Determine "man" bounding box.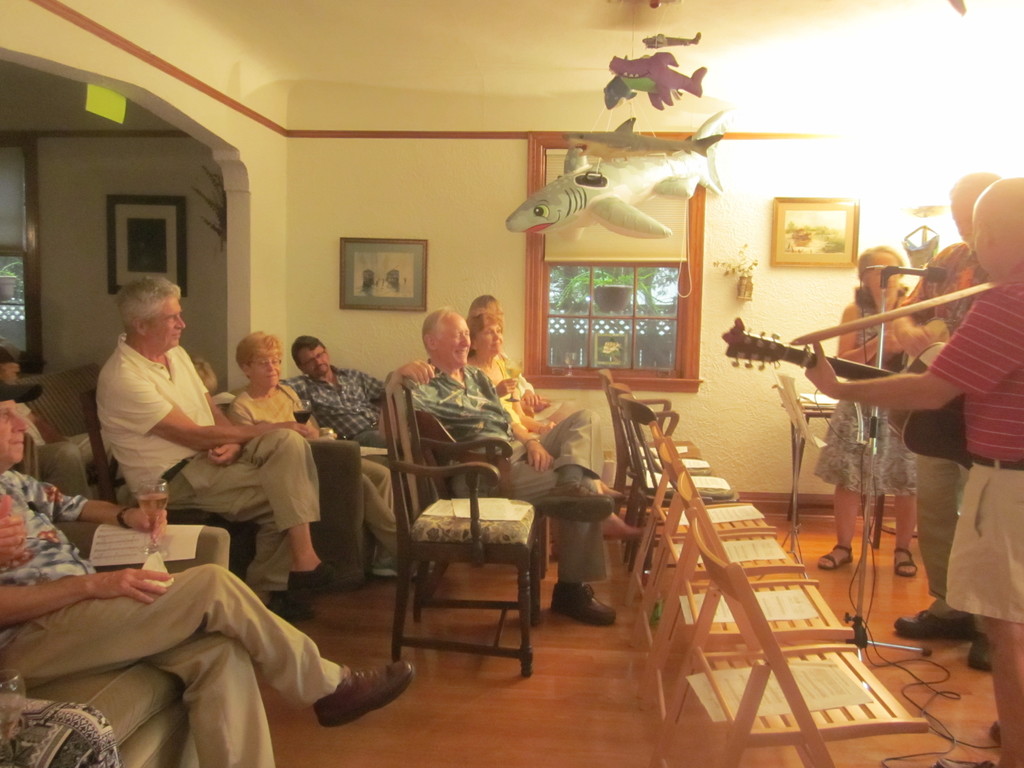
Determined: 392:305:616:627.
